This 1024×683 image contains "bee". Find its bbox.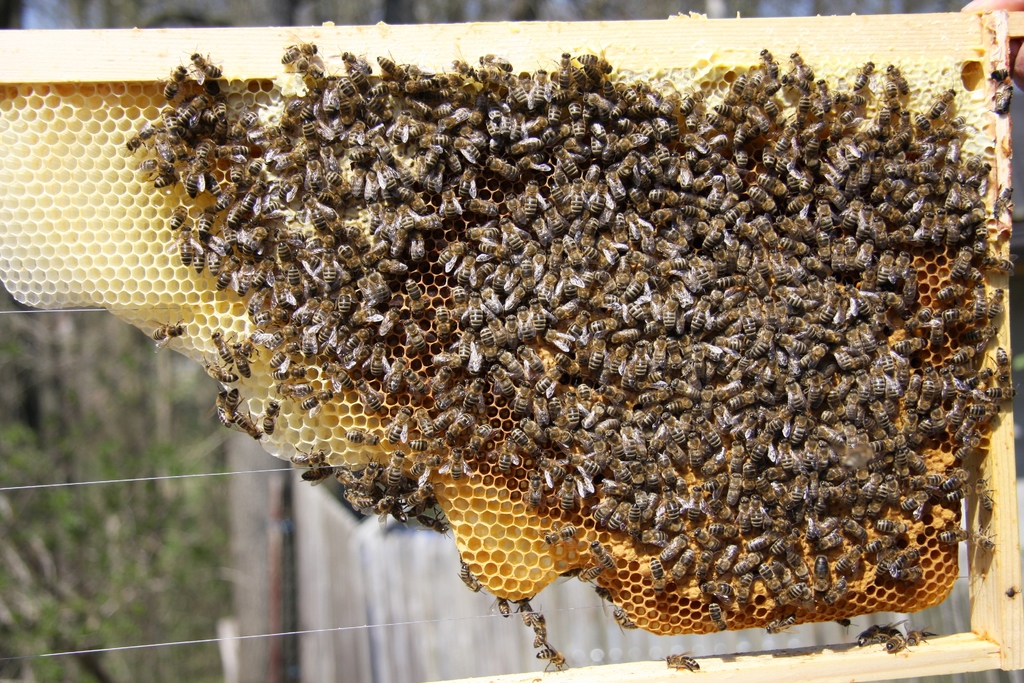
bbox(621, 267, 650, 302).
